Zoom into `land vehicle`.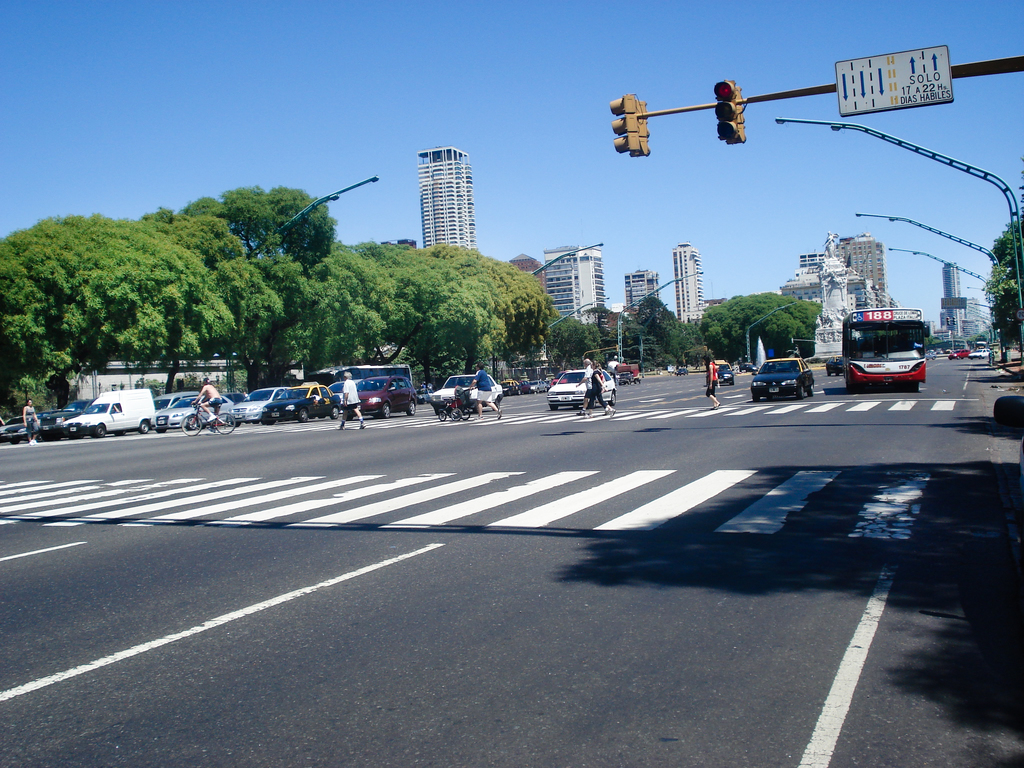
Zoom target: (left=547, top=371, right=572, bottom=388).
